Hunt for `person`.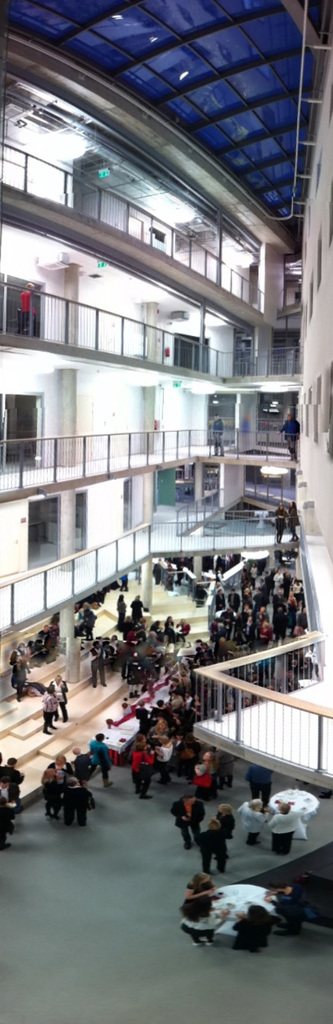
Hunted down at box(133, 742, 148, 793).
